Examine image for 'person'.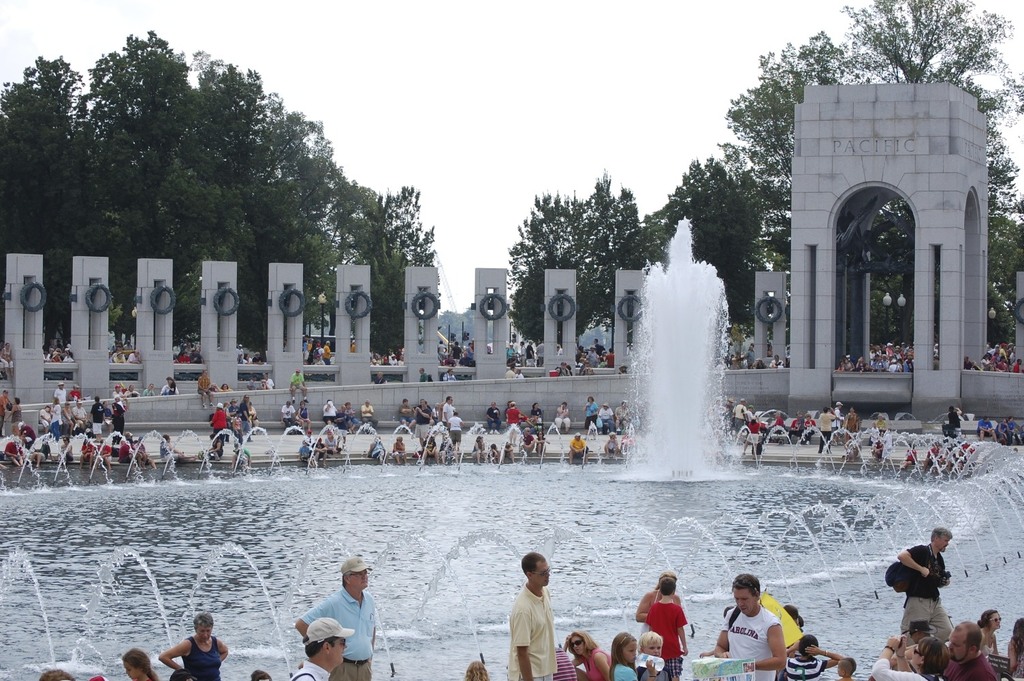
Examination result: <region>876, 411, 888, 431</region>.
